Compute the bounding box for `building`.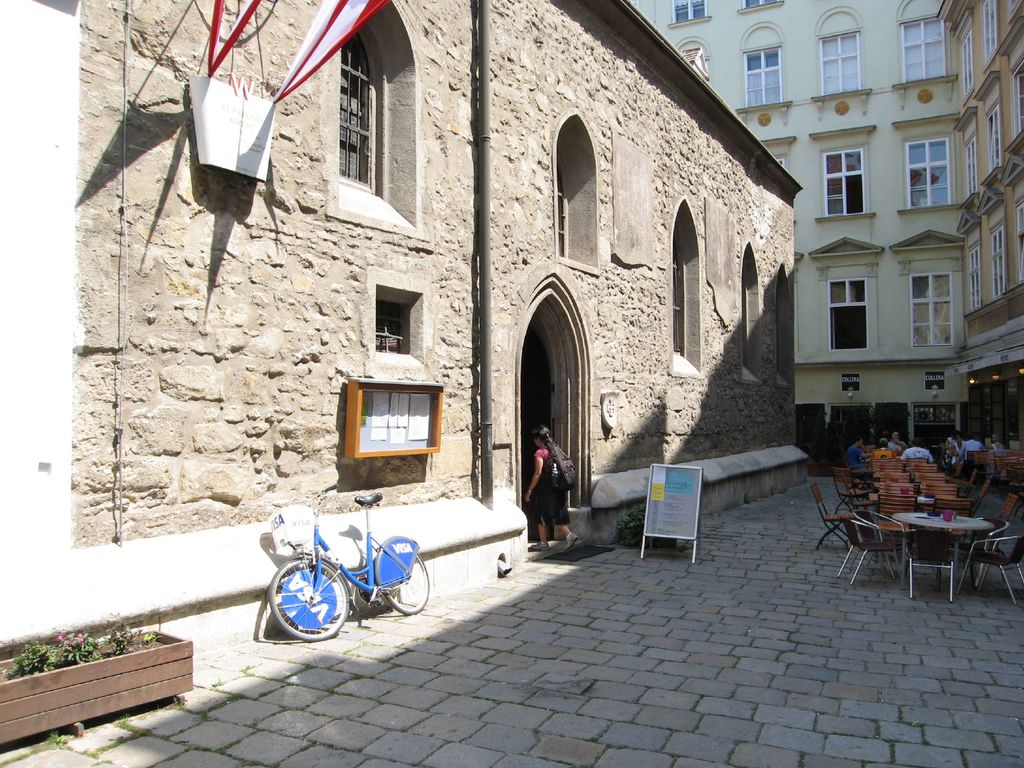
(0, 0, 804, 655).
